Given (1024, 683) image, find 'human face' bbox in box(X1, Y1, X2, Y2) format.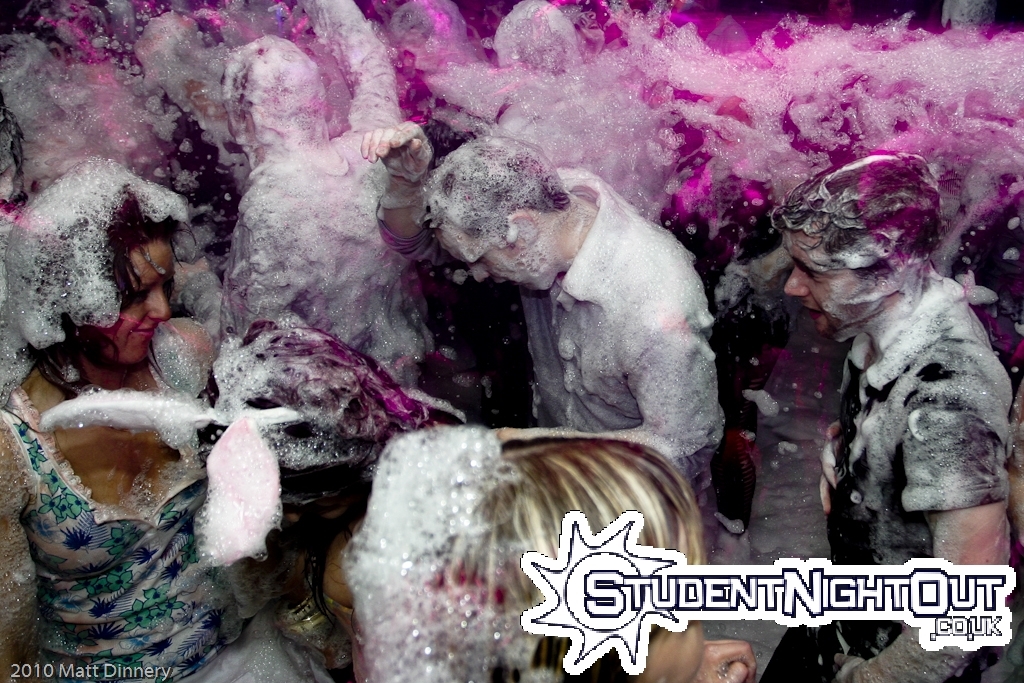
box(313, 520, 364, 609).
